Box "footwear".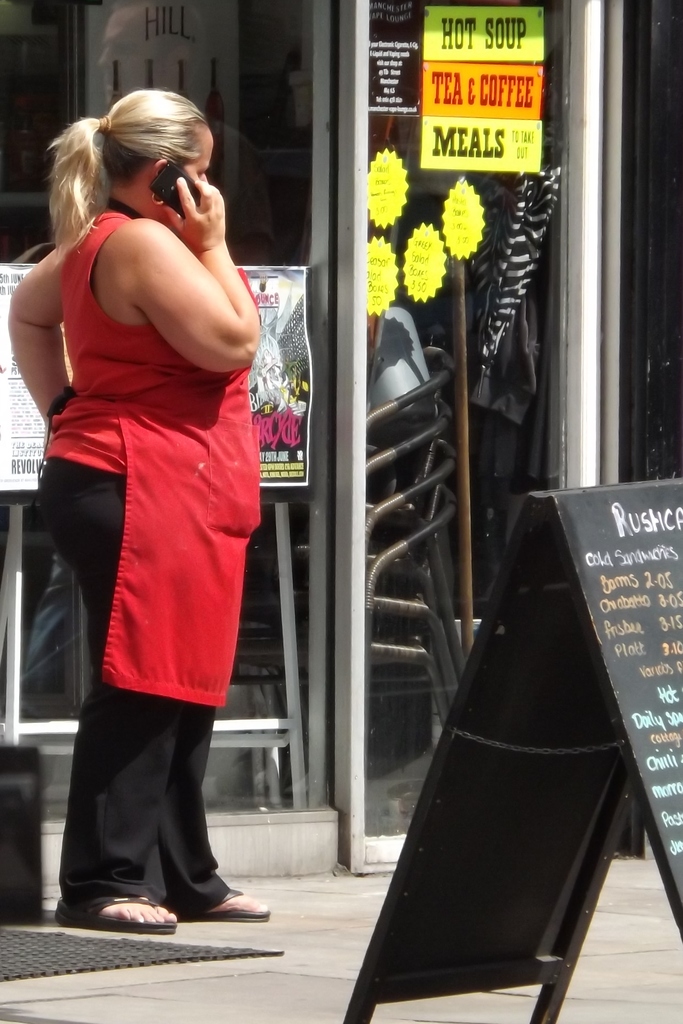
bbox(54, 893, 174, 939).
